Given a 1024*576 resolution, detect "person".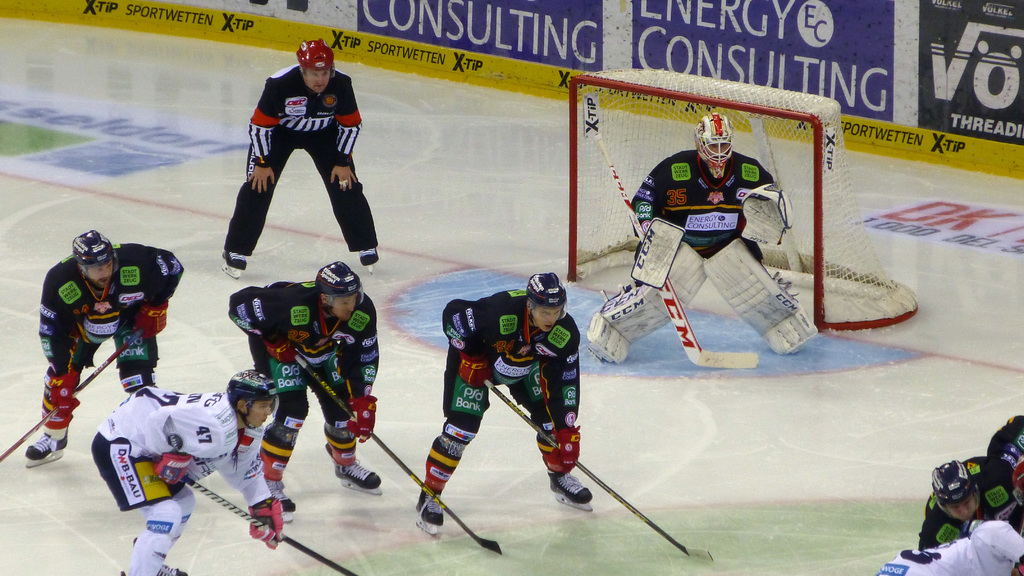
x1=414, y1=275, x2=594, y2=541.
